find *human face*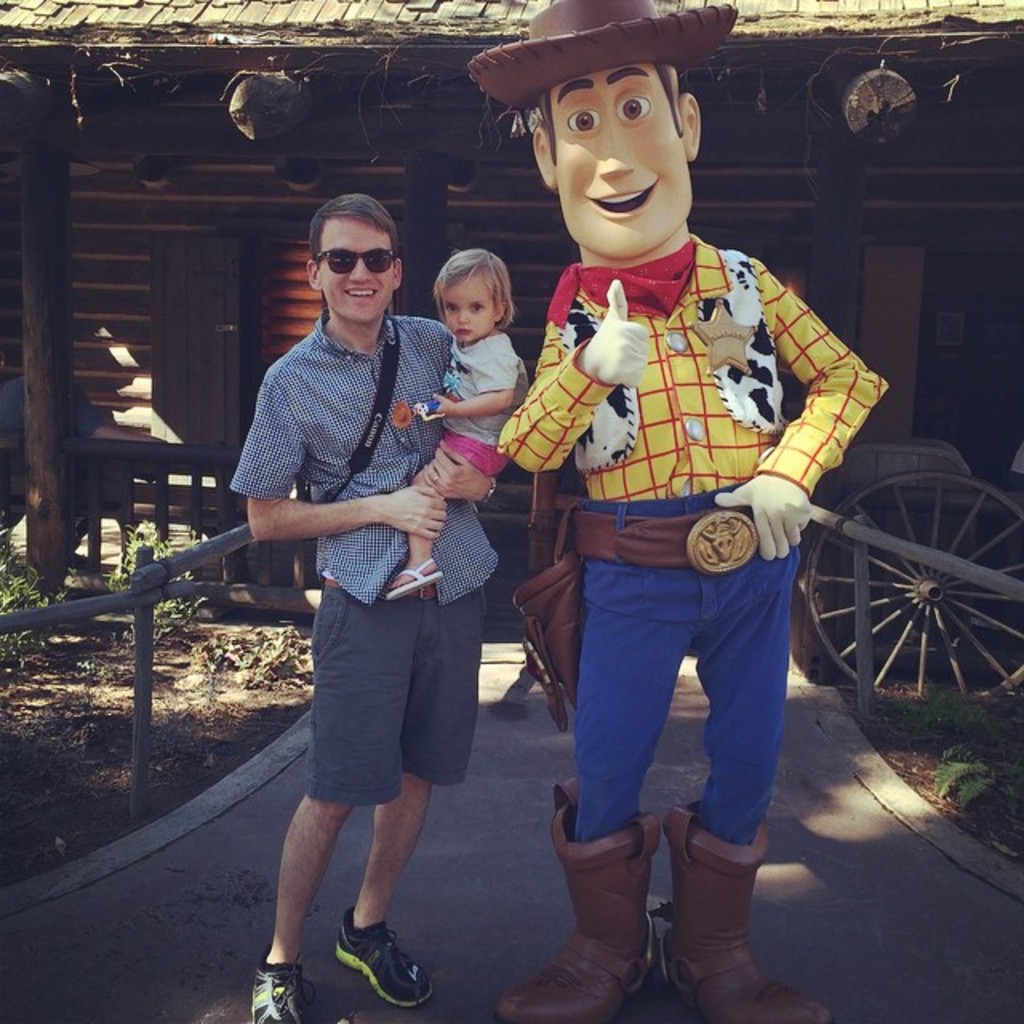
box(448, 266, 496, 347)
